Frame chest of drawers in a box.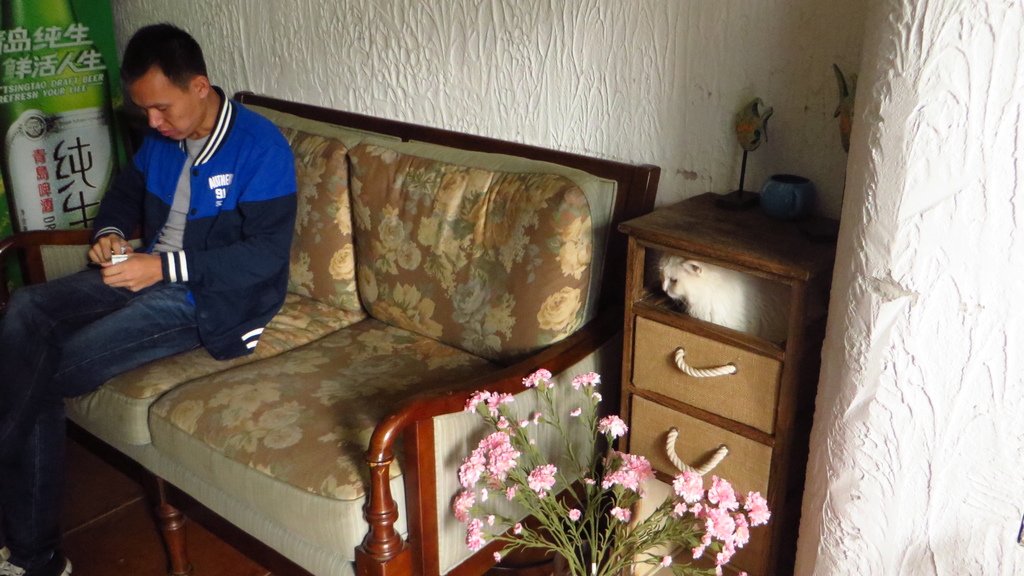
612,187,838,575.
